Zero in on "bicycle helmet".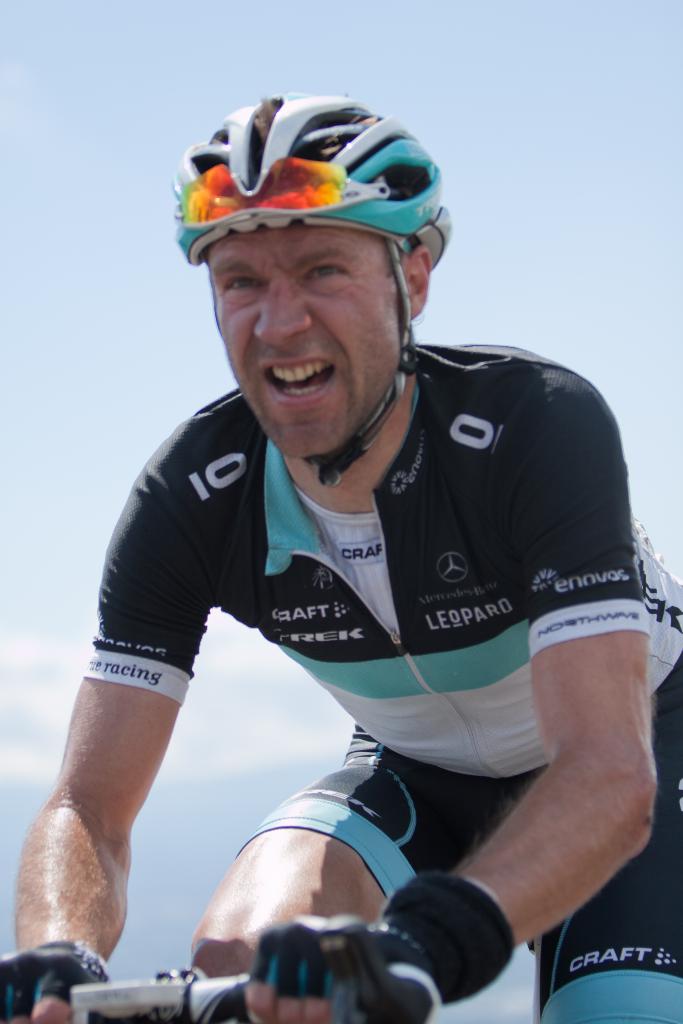
Zeroed in: pyautogui.locateOnScreen(176, 92, 444, 491).
